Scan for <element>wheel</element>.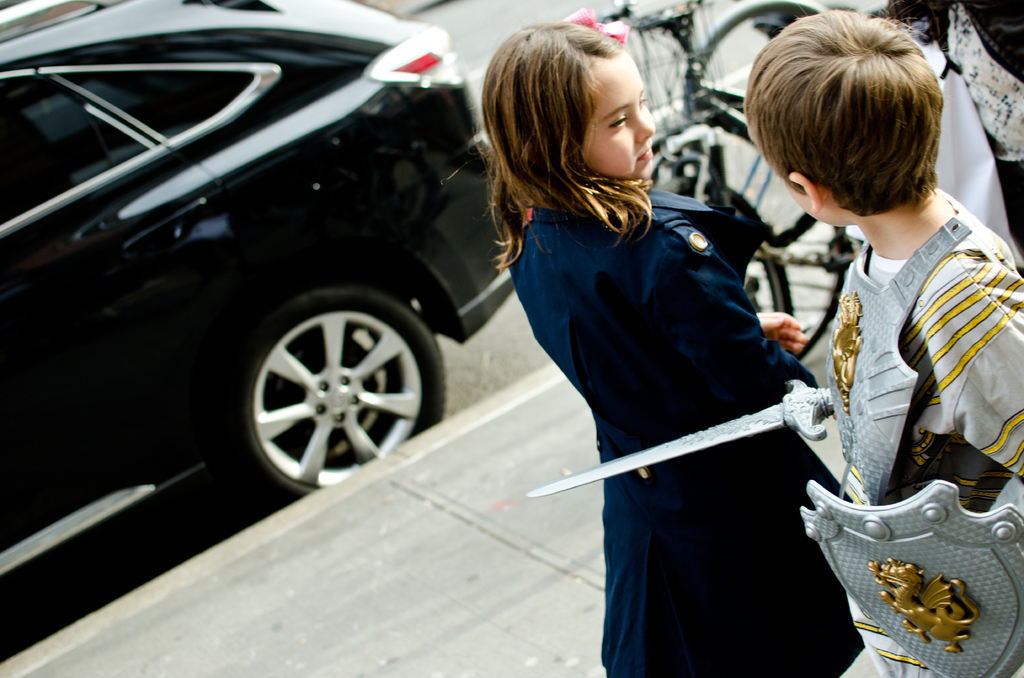
Scan result: <region>619, 121, 849, 359</region>.
